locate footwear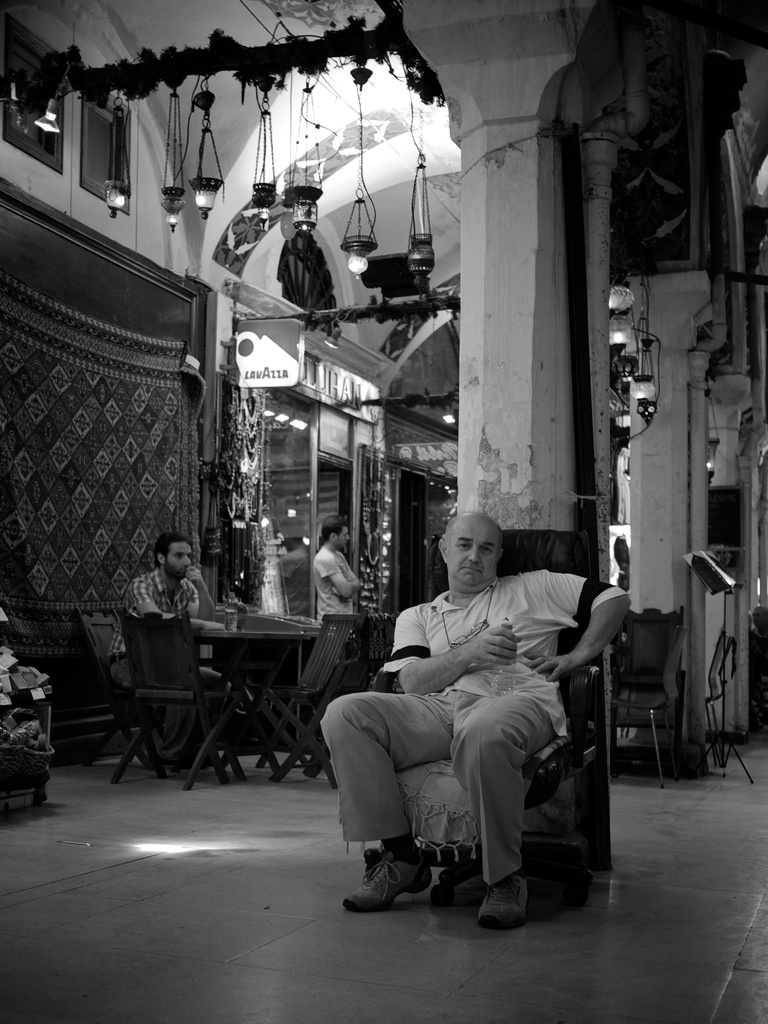
x1=345 y1=851 x2=434 y2=913
